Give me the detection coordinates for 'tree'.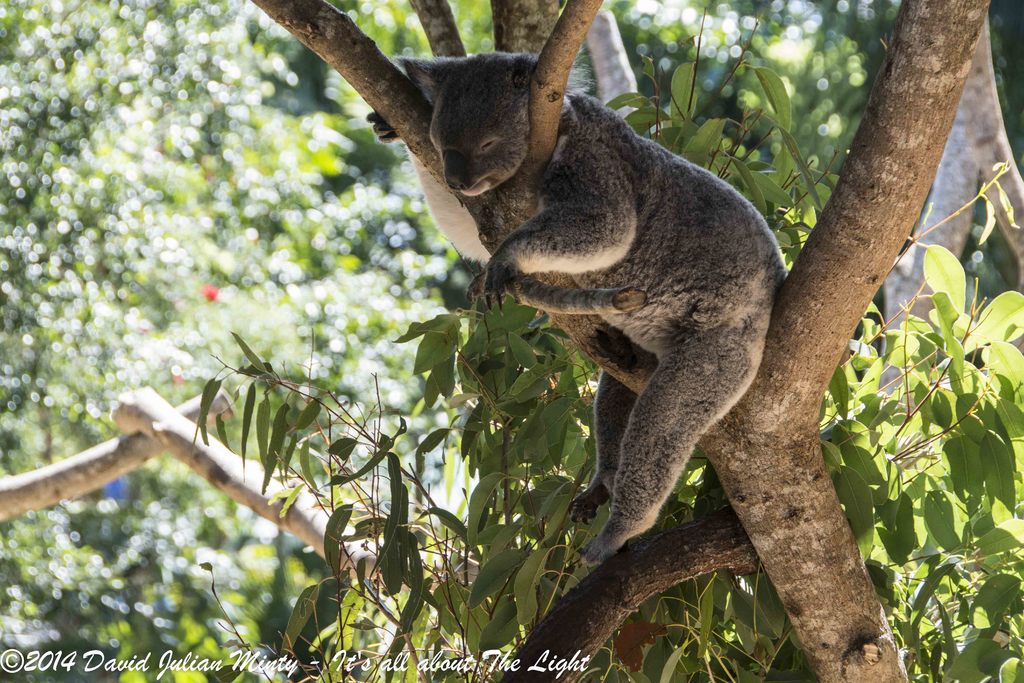
bbox(0, 0, 1023, 682).
